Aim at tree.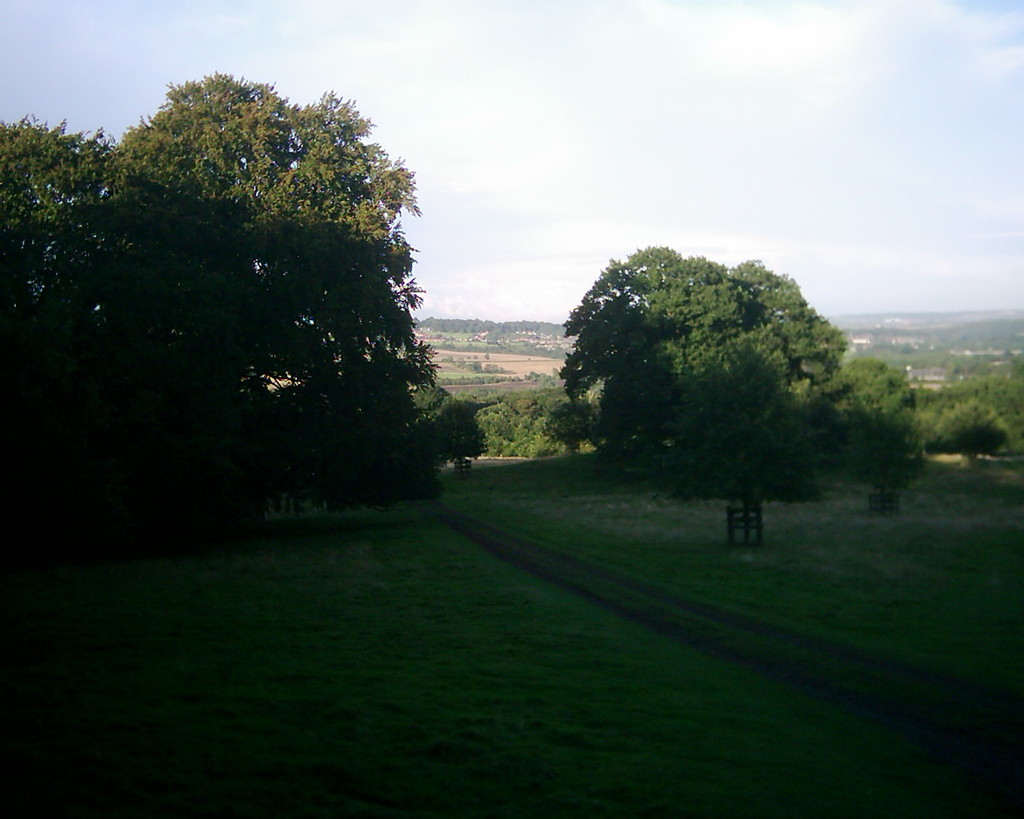
Aimed at <bbox>83, 63, 452, 513</bbox>.
